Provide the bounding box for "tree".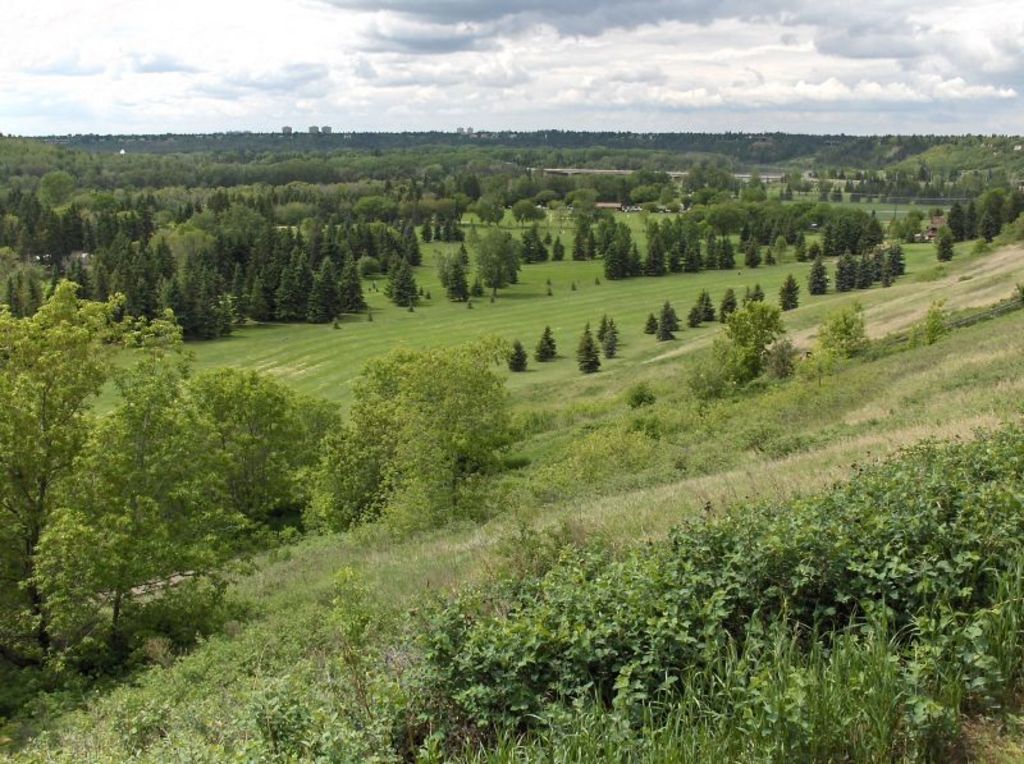
BBox(251, 273, 275, 324).
